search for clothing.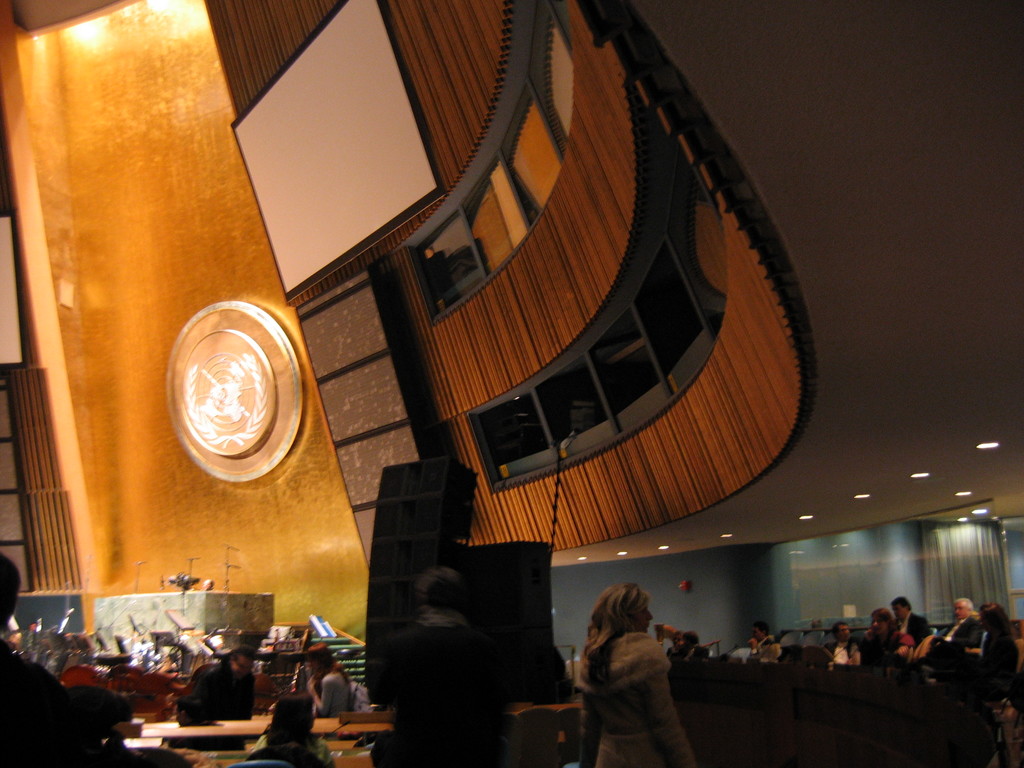
Found at crop(975, 630, 1021, 767).
